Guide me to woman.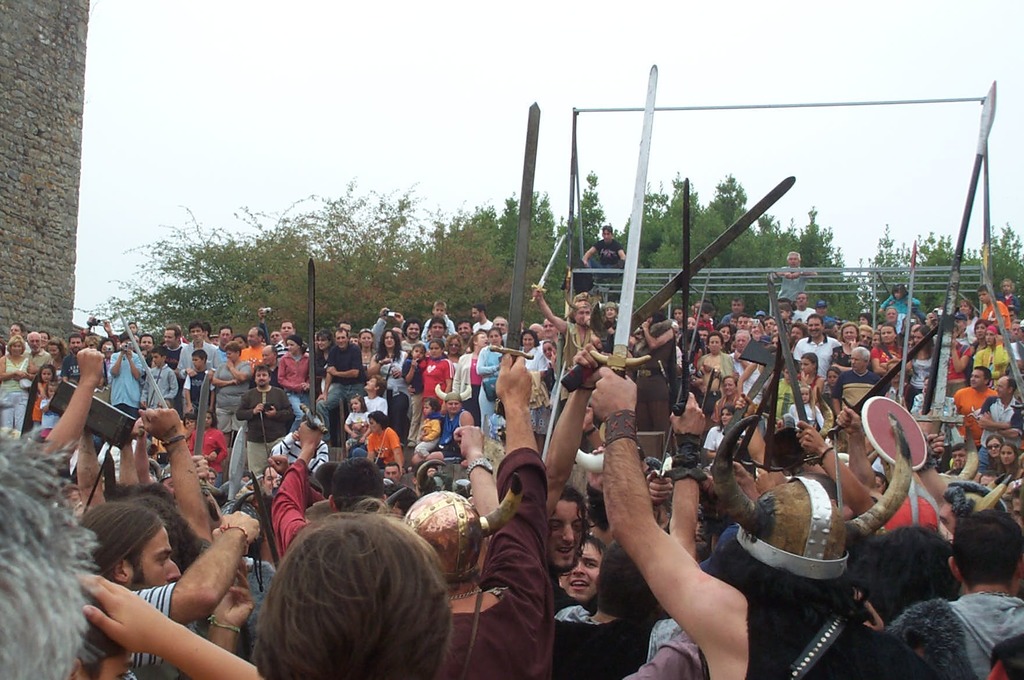
Guidance: bbox(992, 443, 1018, 484).
